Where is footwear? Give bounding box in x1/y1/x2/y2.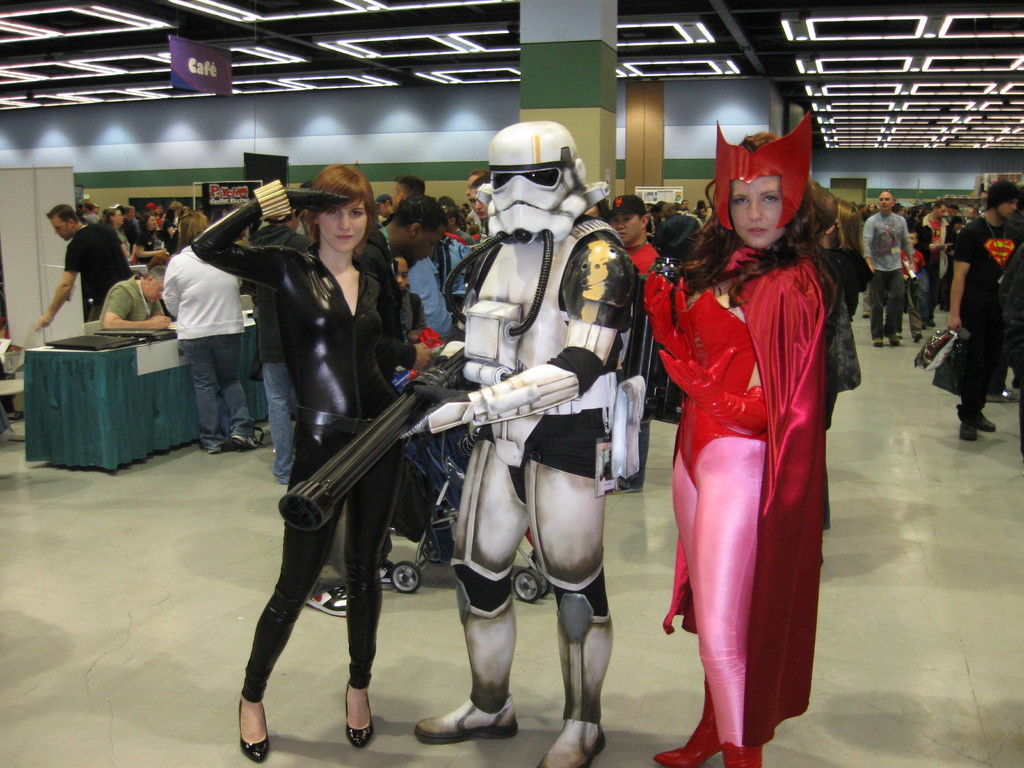
961/421/979/440.
